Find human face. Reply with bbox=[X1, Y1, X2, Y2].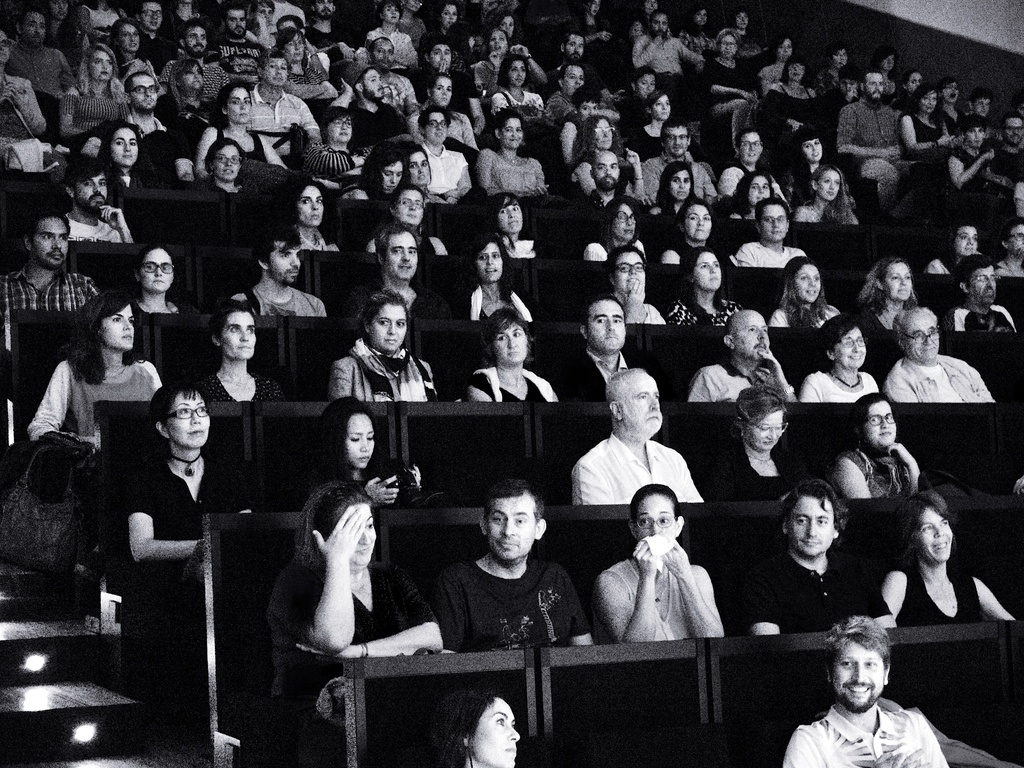
bbox=[264, 56, 286, 84].
